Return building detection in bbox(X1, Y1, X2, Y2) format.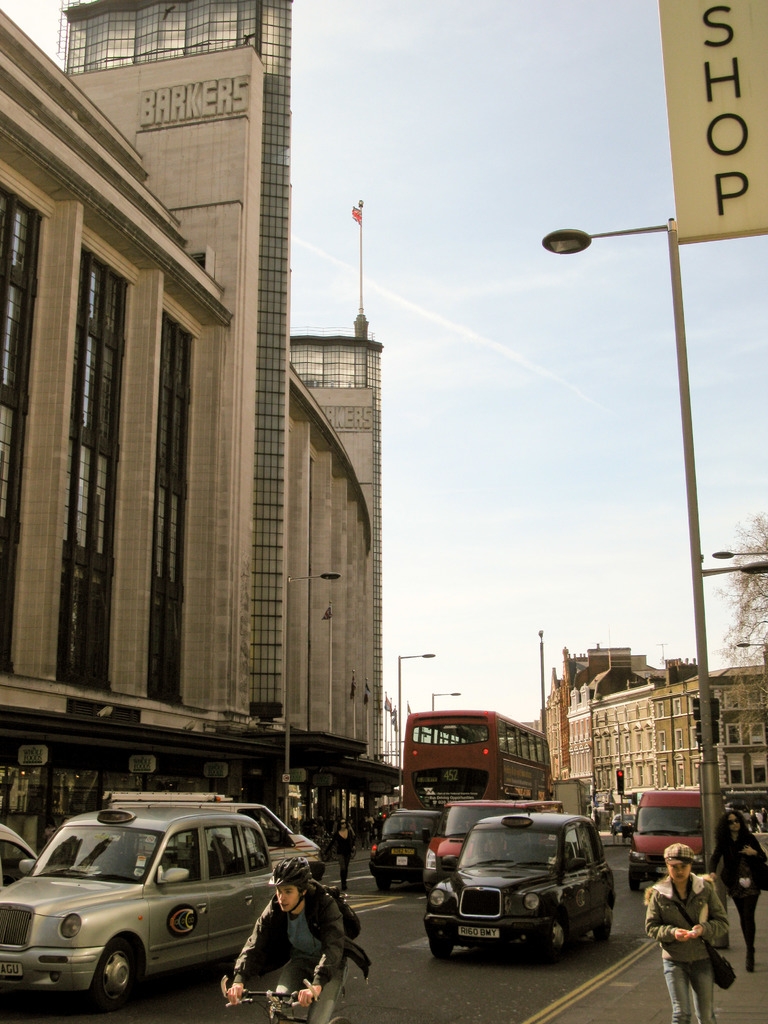
bbox(519, 644, 761, 838).
